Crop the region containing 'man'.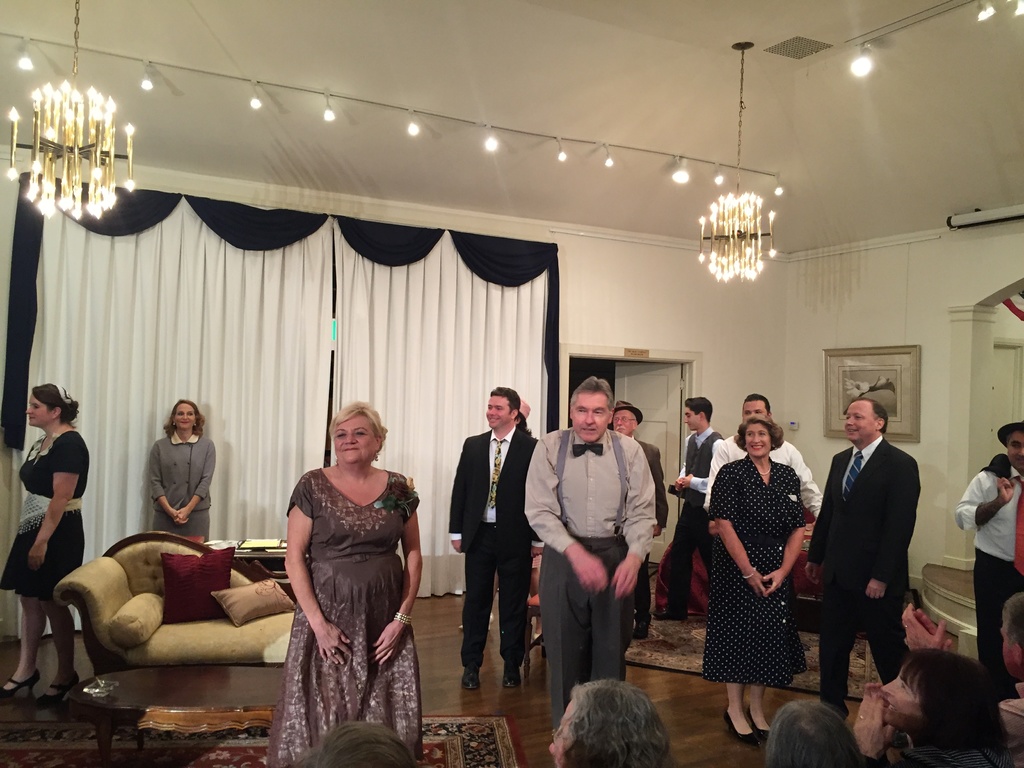
Crop region: <region>600, 394, 661, 624</region>.
